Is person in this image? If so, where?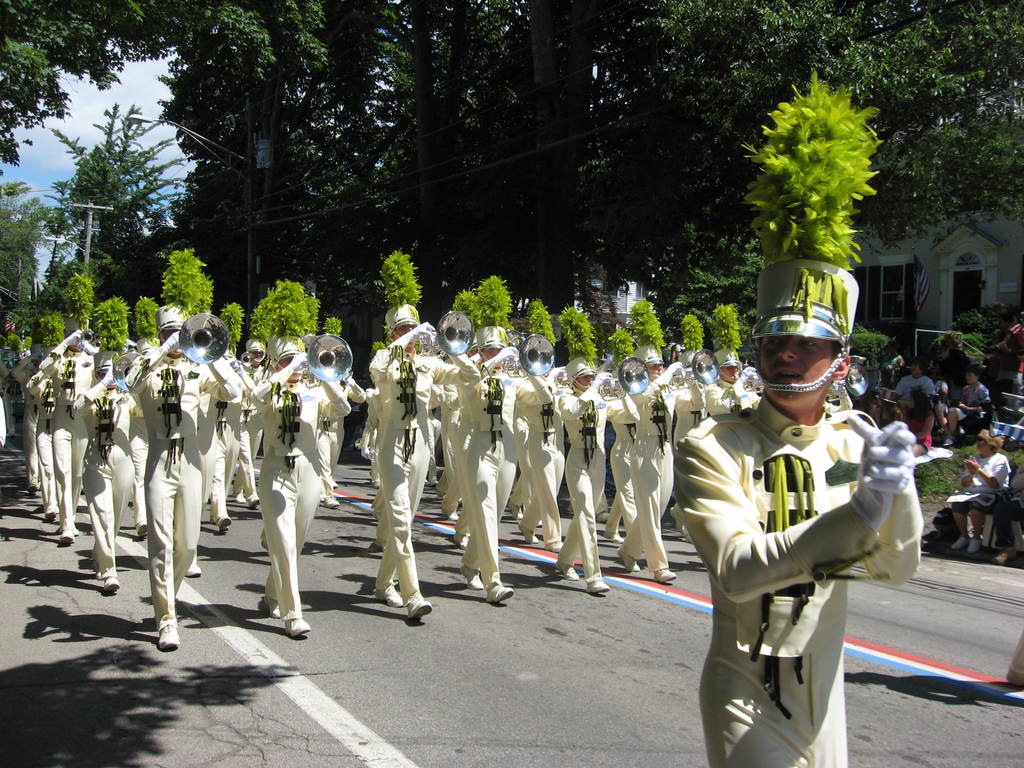
Yes, at rect(502, 292, 567, 553).
